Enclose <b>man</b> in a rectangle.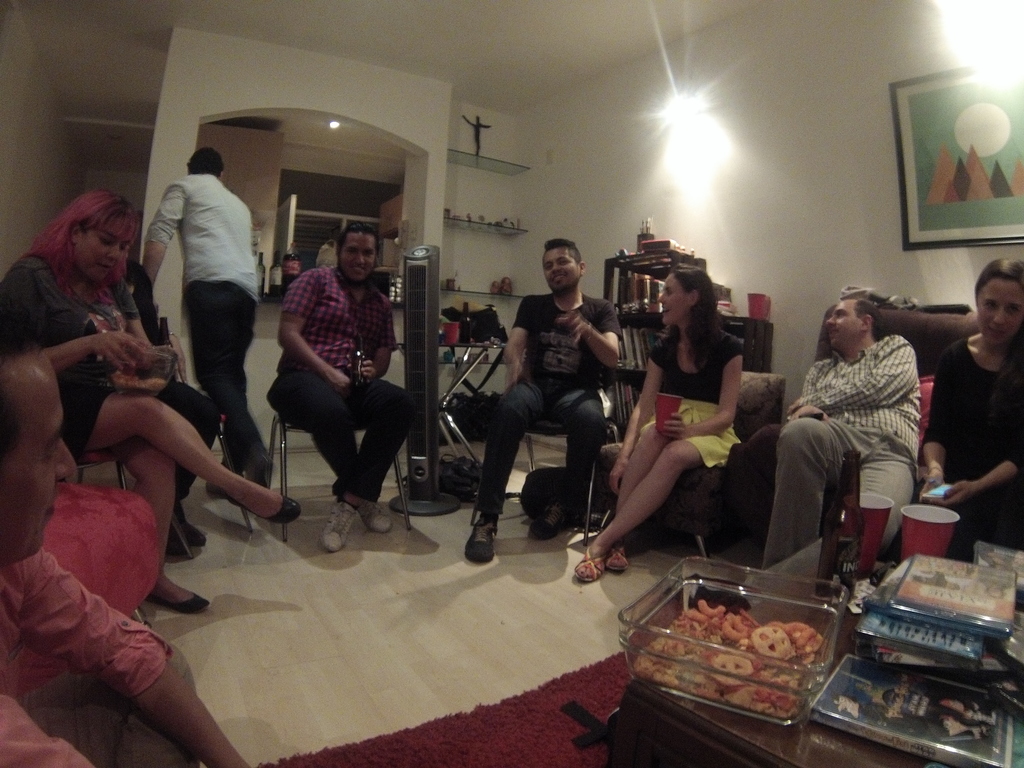
BBox(269, 222, 417, 548).
